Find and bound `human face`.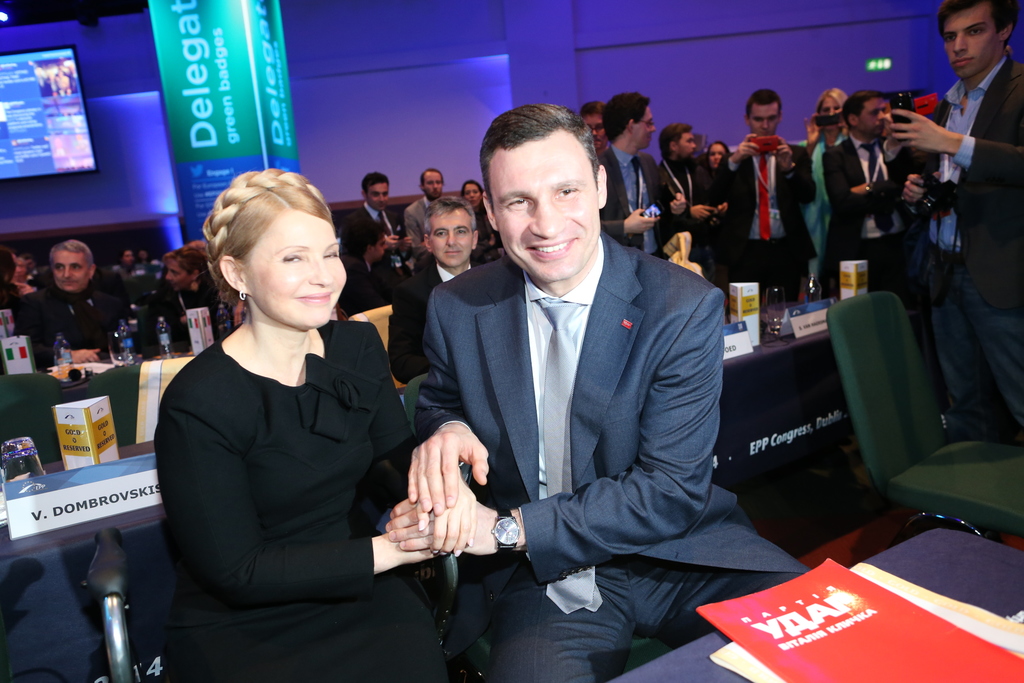
Bound: select_region(166, 259, 189, 290).
